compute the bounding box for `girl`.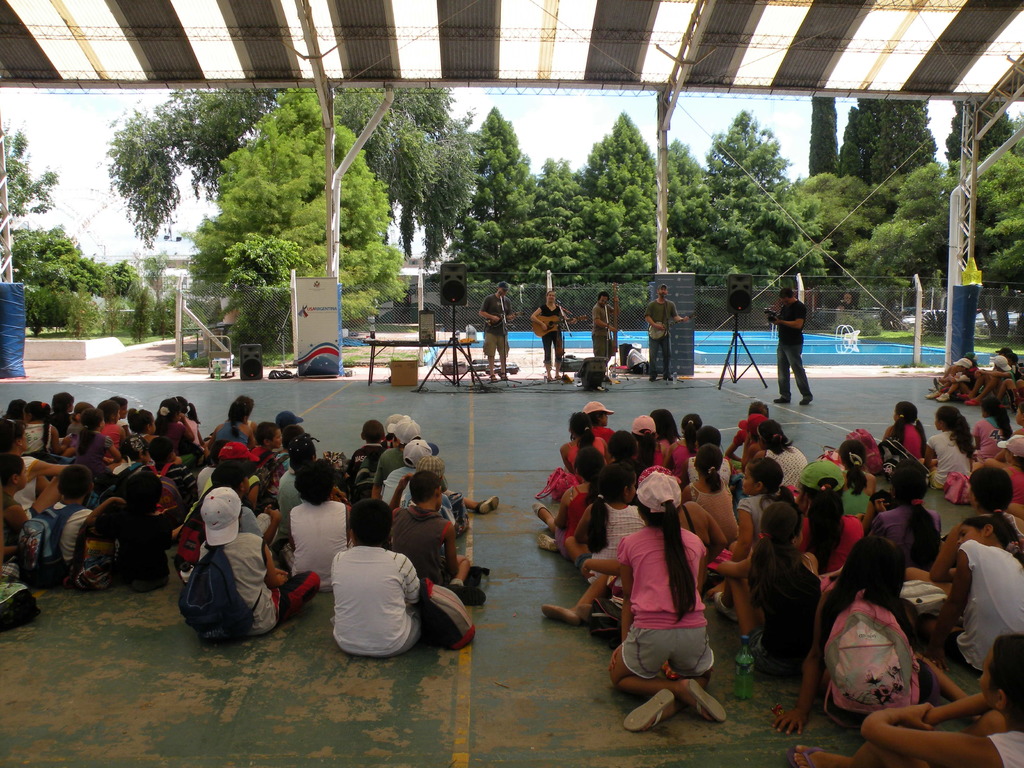
Rect(865, 466, 947, 572).
